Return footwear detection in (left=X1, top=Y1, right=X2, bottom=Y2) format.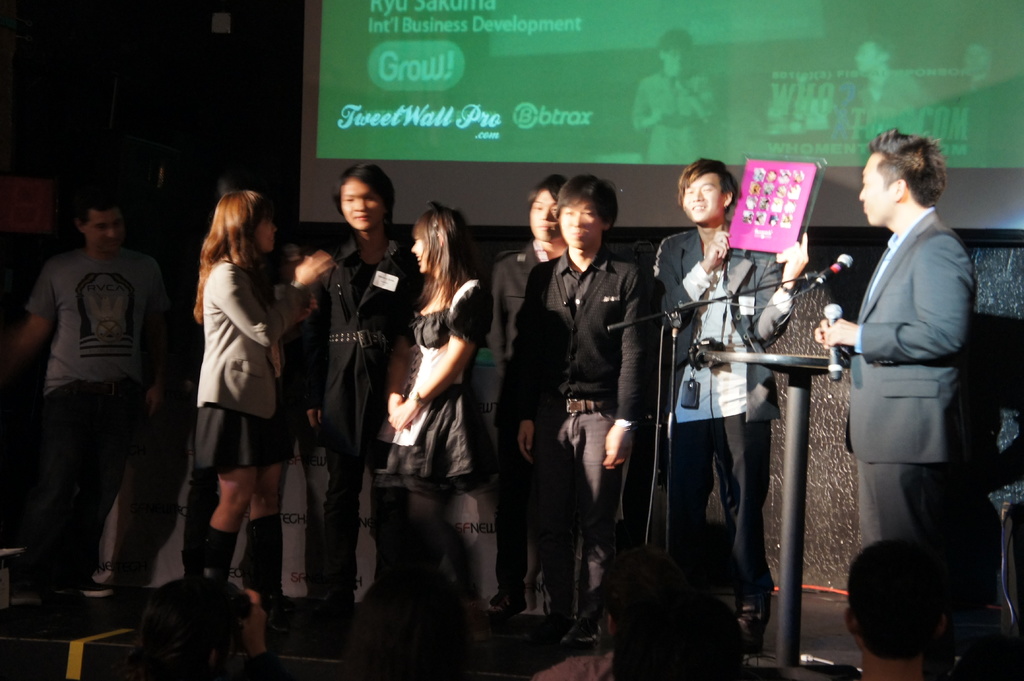
(left=558, top=611, right=608, bottom=658).
